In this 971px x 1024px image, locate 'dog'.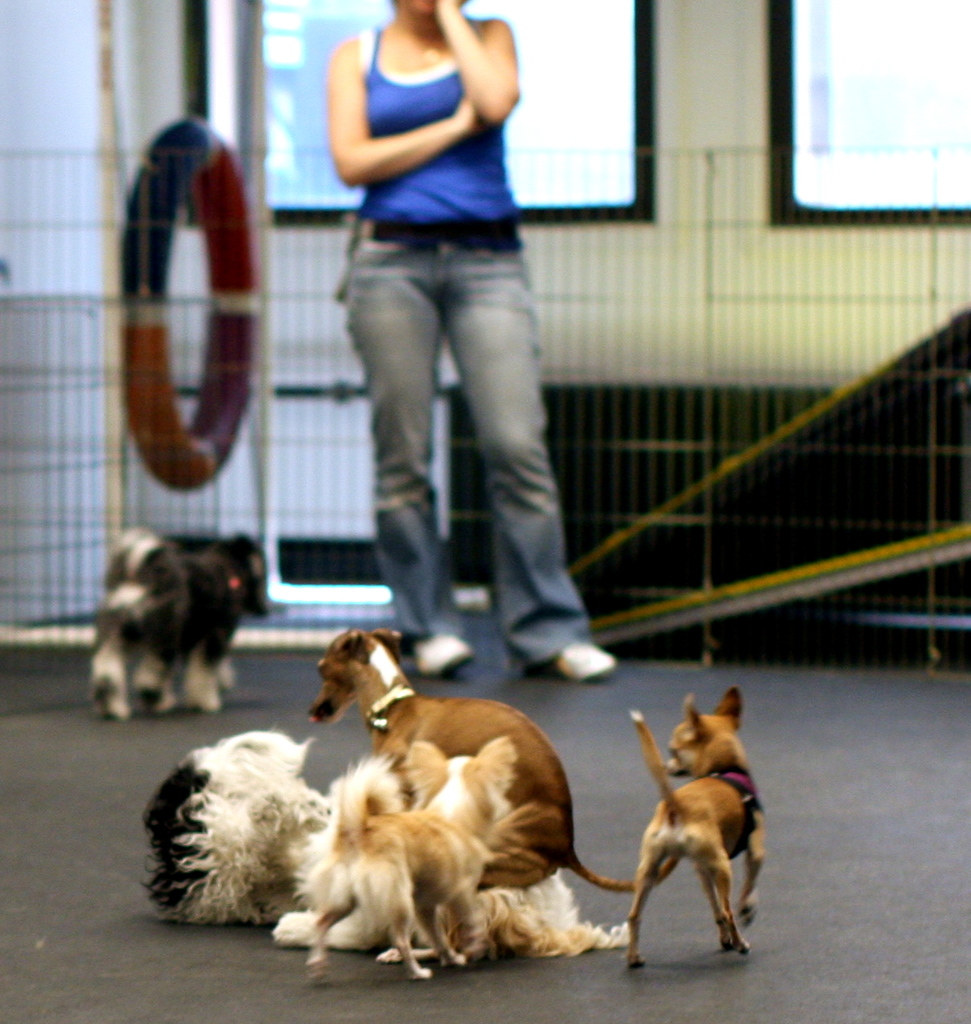
Bounding box: [left=270, top=804, right=636, bottom=962].
